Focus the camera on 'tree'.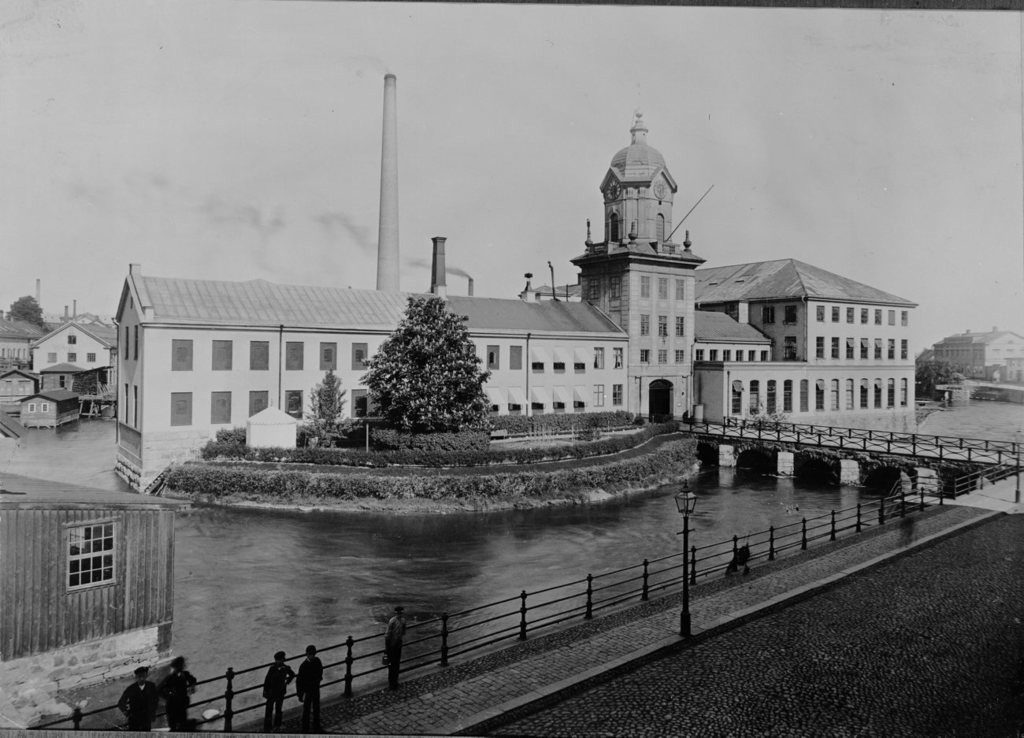
Focus region: bbox(914, 349, 970, 399).
